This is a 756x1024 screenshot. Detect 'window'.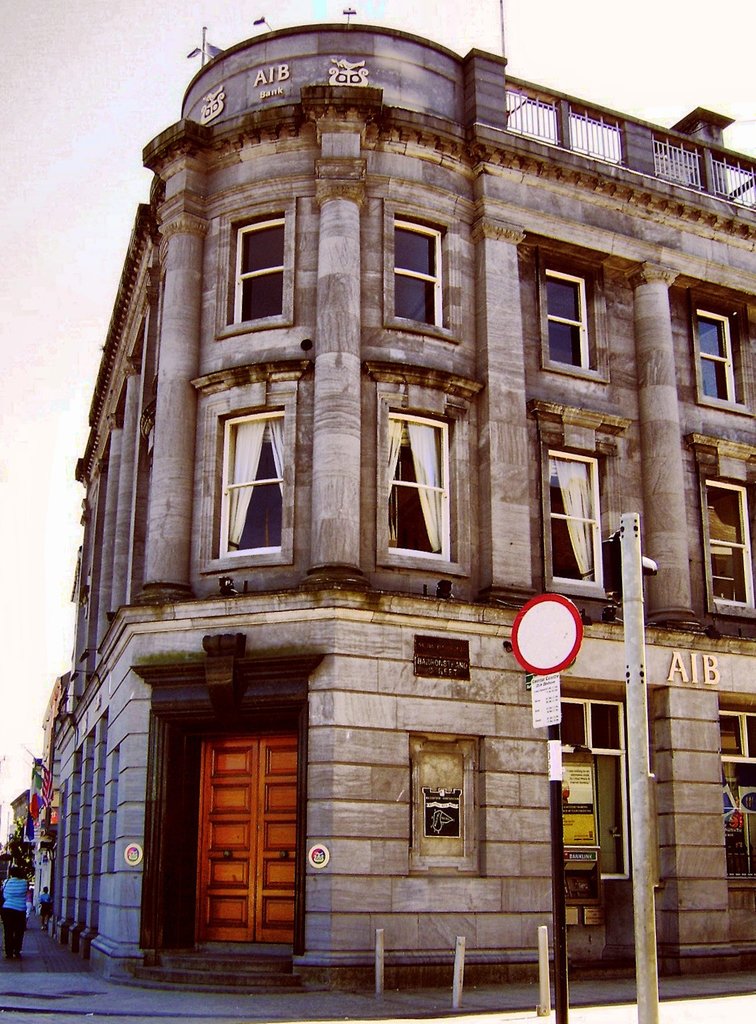
left=691, top=441, right=755, bottom=623.
